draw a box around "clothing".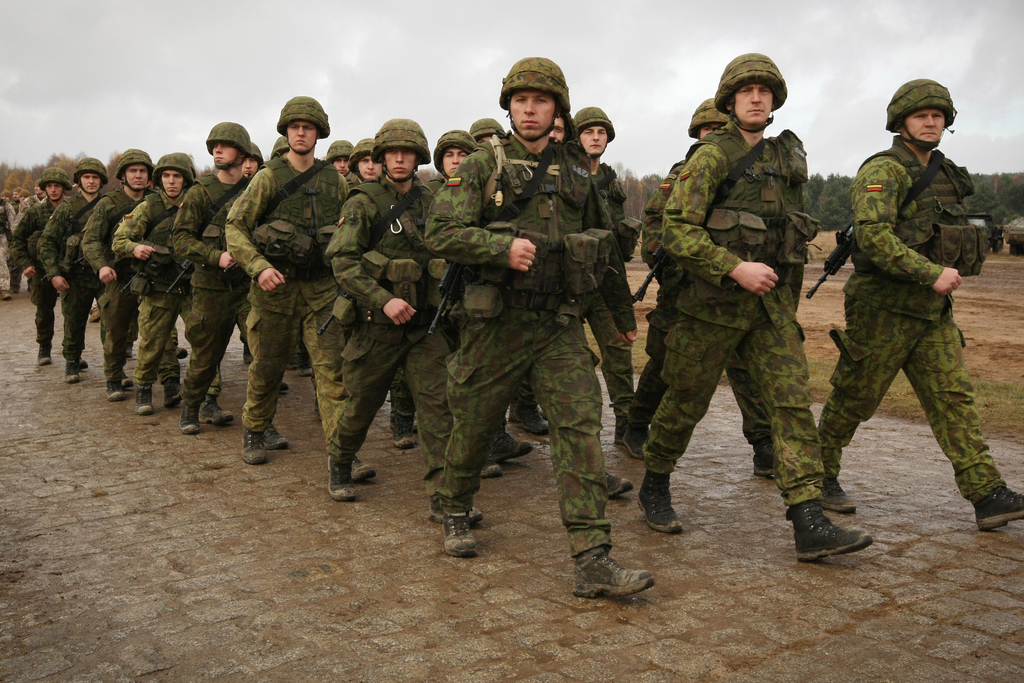
rect(13, 191, 41, 222).
